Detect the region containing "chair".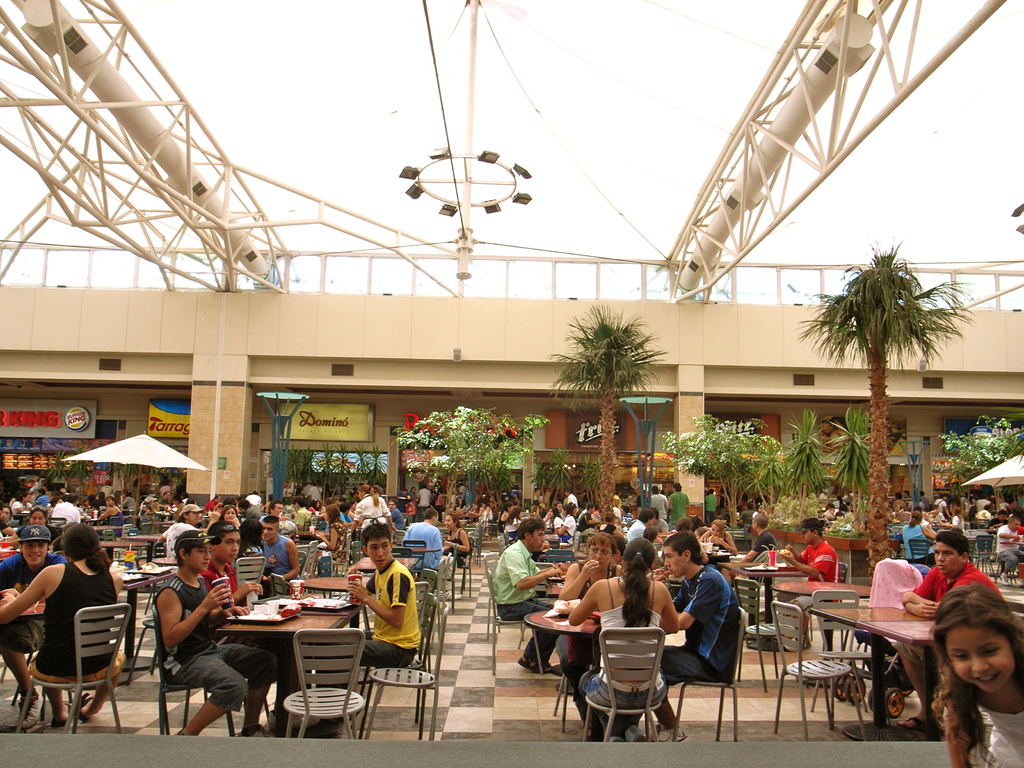
[545,550,575,565].
